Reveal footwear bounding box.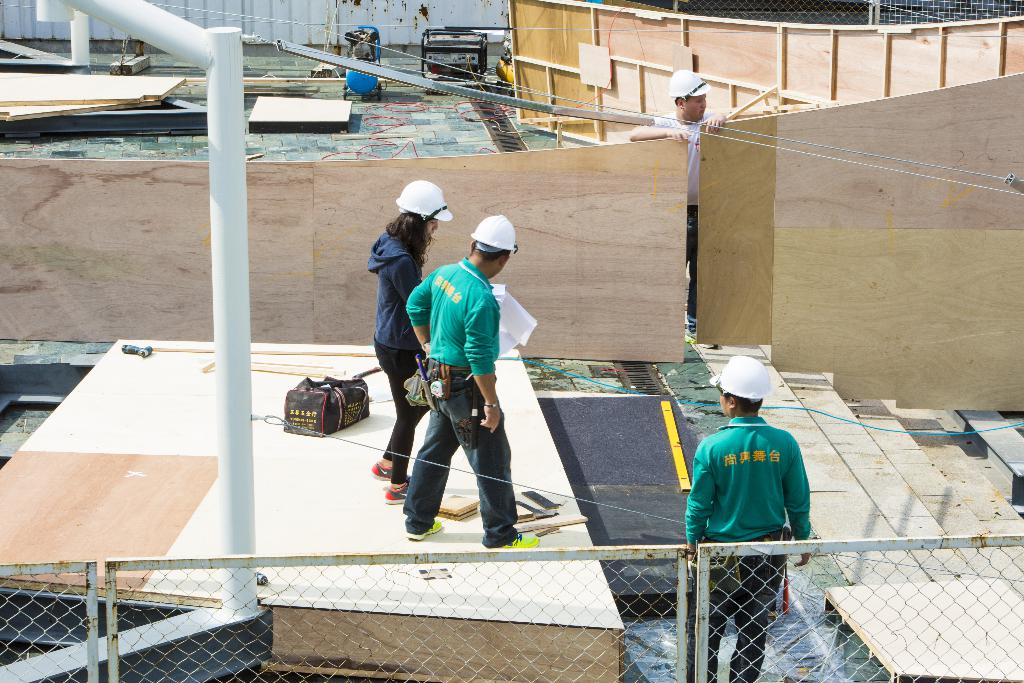
Revealed: x1=685 y1=322 x2=714 y2=352.
